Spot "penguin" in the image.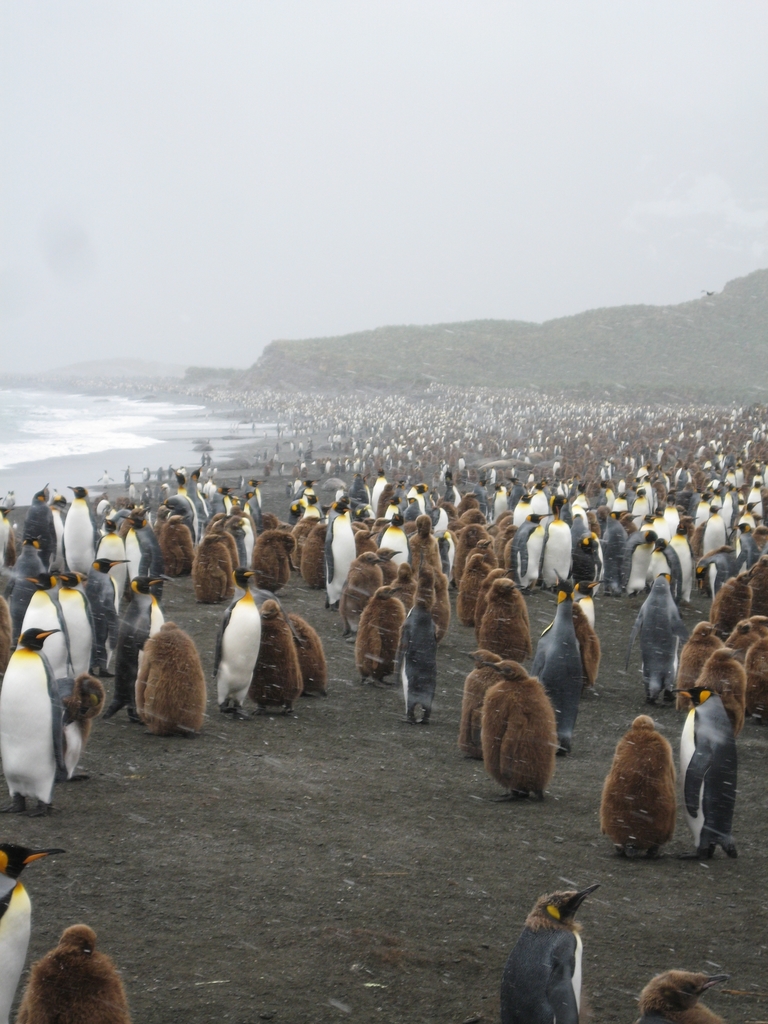
"penguin" found at 634,570,684,704.
